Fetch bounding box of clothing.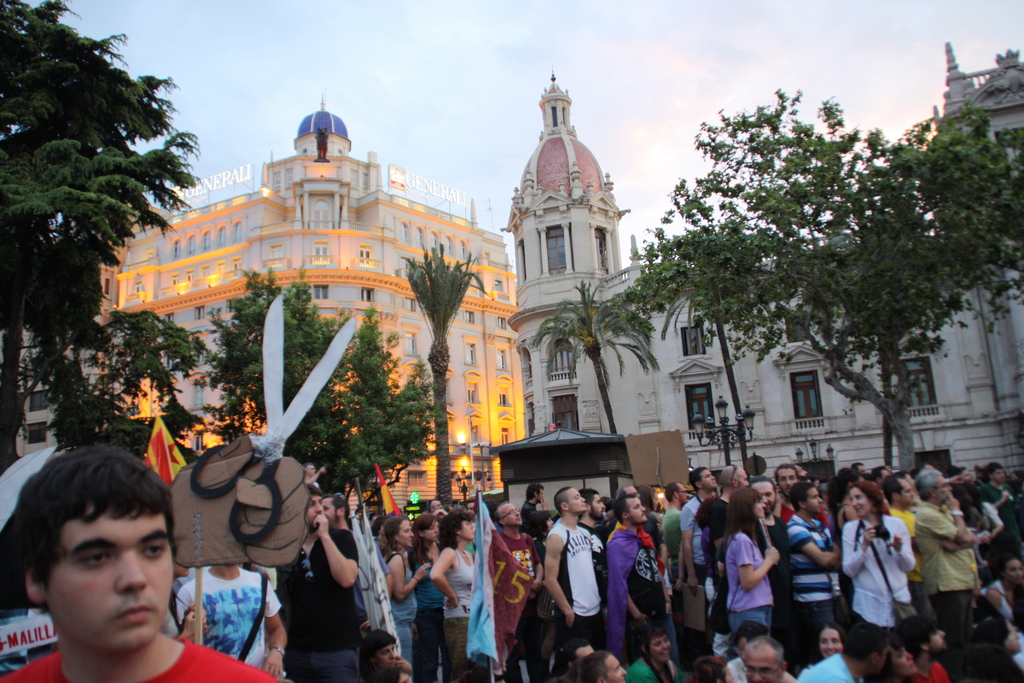
Bbox: {"x1": 353, "y1": 525, "x2": 400, "y2": 634}.
